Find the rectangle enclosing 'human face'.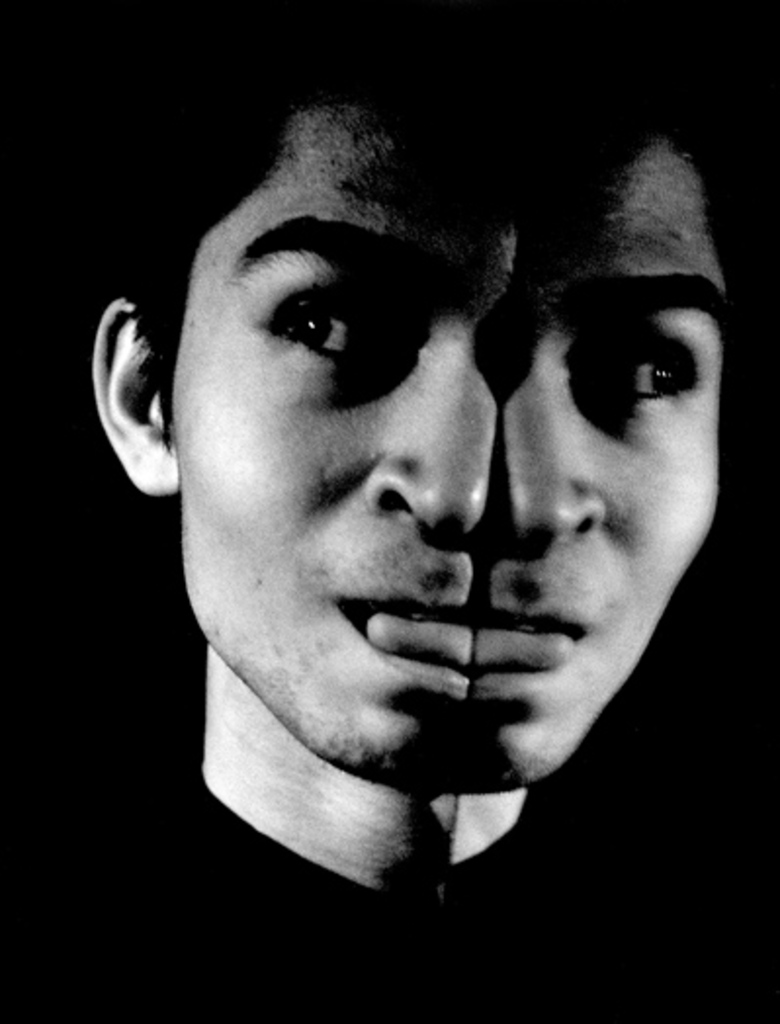
[172, 92, 727, 793].
